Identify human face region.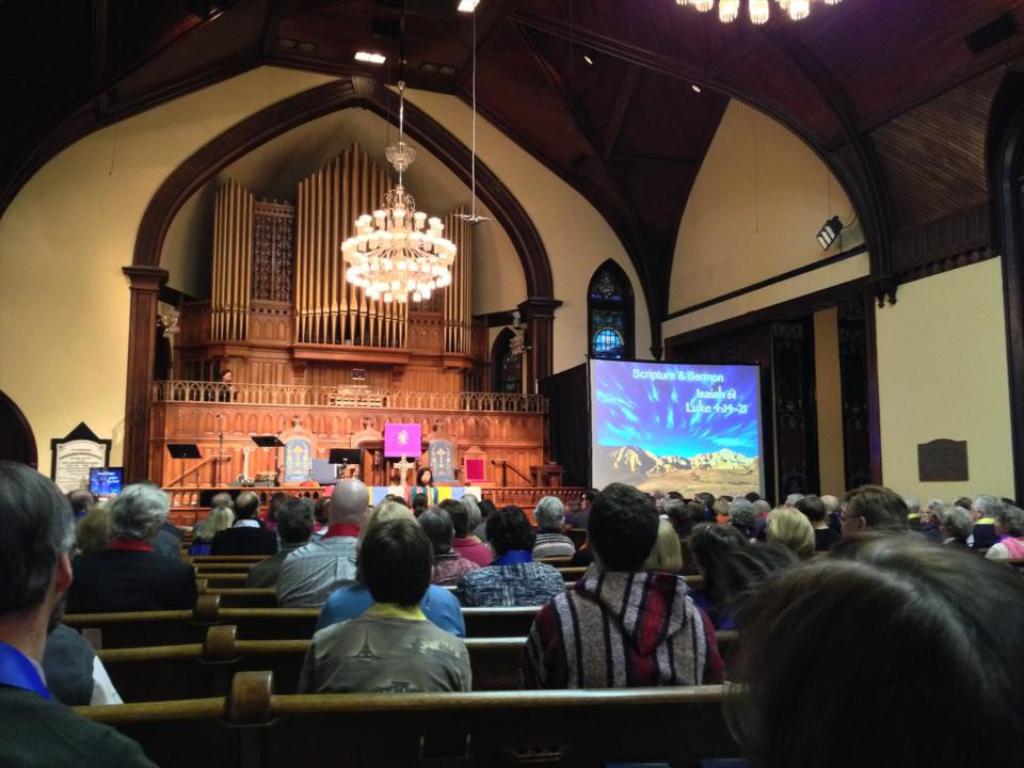
Region: bbox=(769, 505, 817, 553).
